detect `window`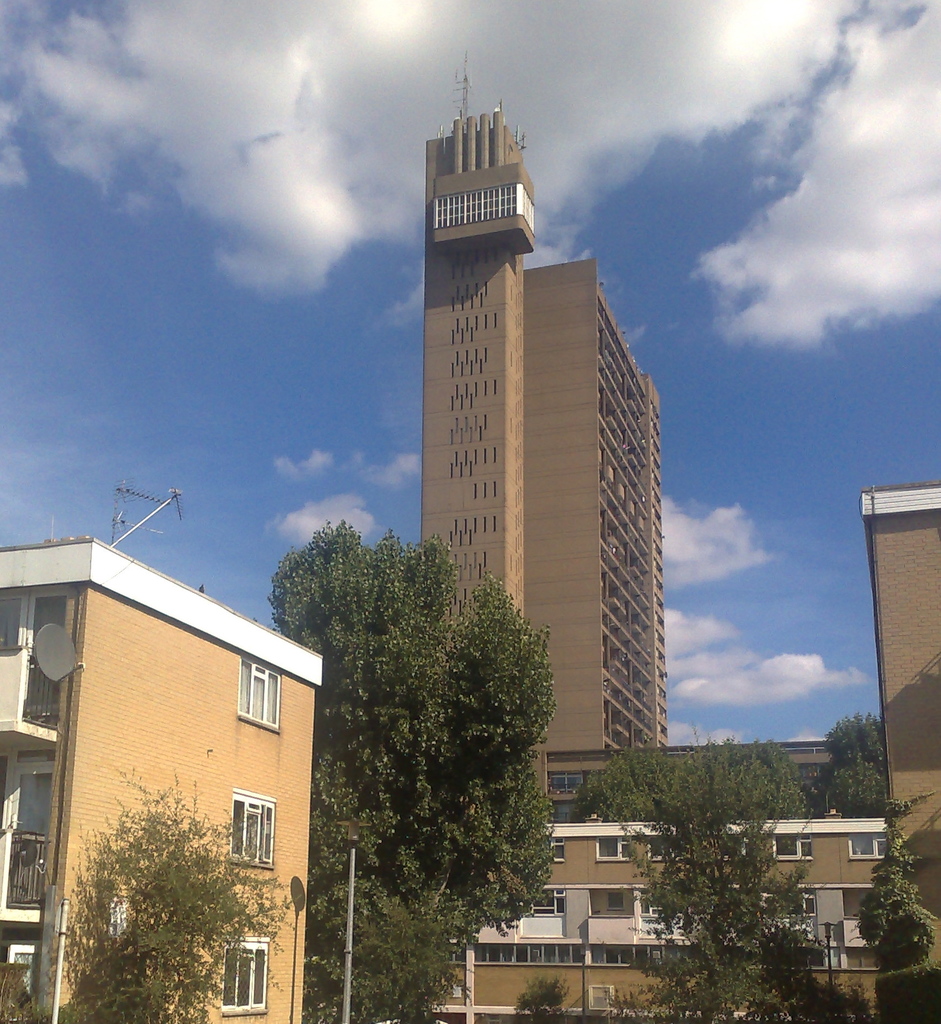
bbox=(596, 833, 634, 860)
